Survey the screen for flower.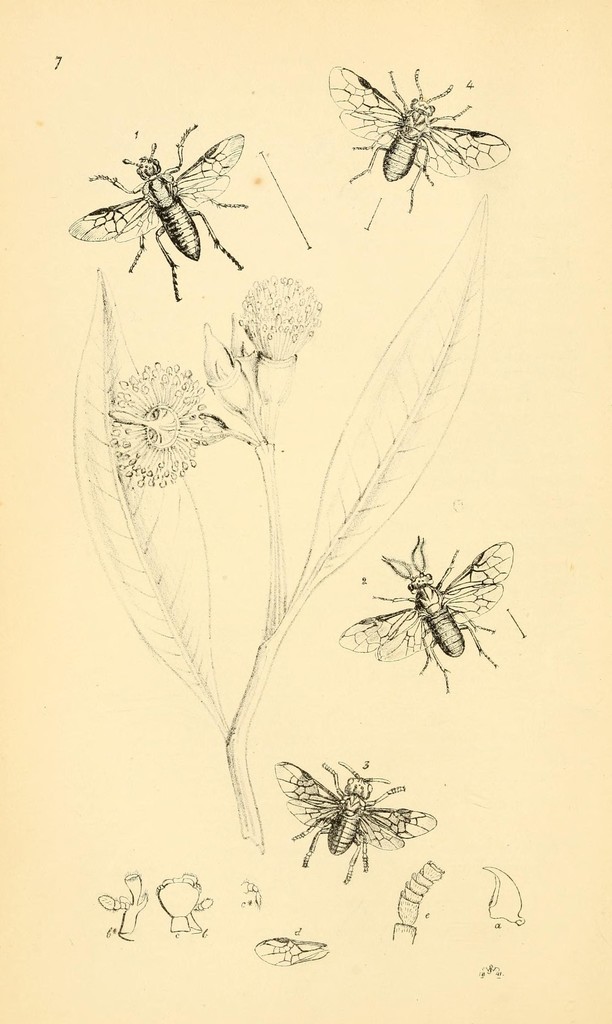
Survey found: crop(241, 276, 321, 381).
